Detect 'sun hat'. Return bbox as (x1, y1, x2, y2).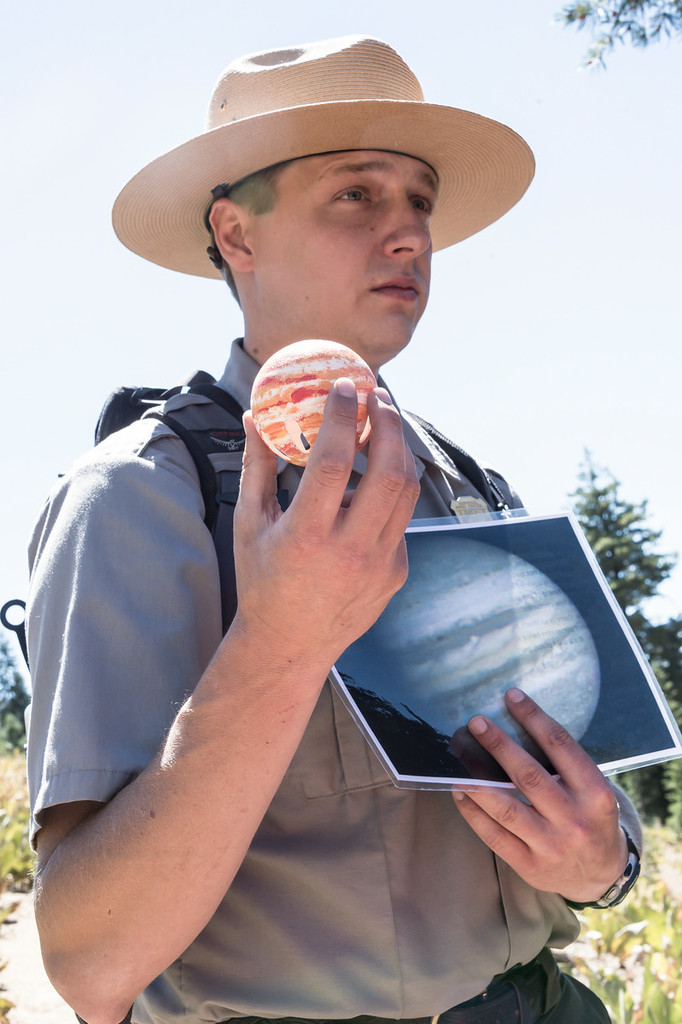
(104, 32, 543, 286).
